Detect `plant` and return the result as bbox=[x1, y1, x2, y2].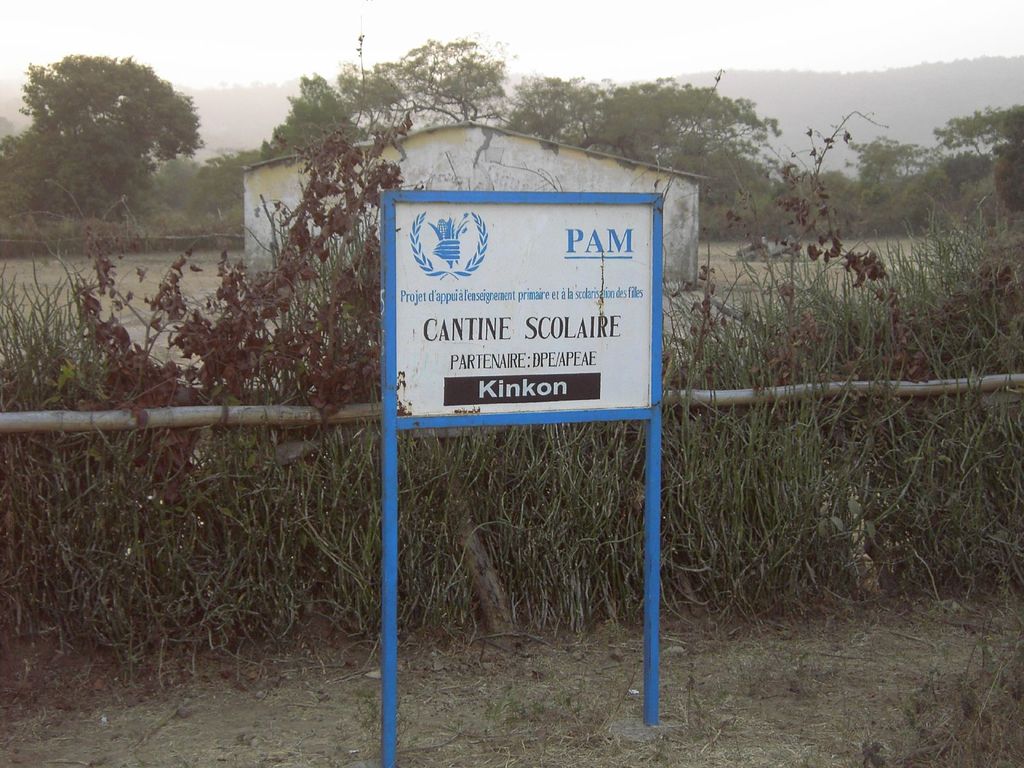
bbox=[66, 126, 424, 463].
